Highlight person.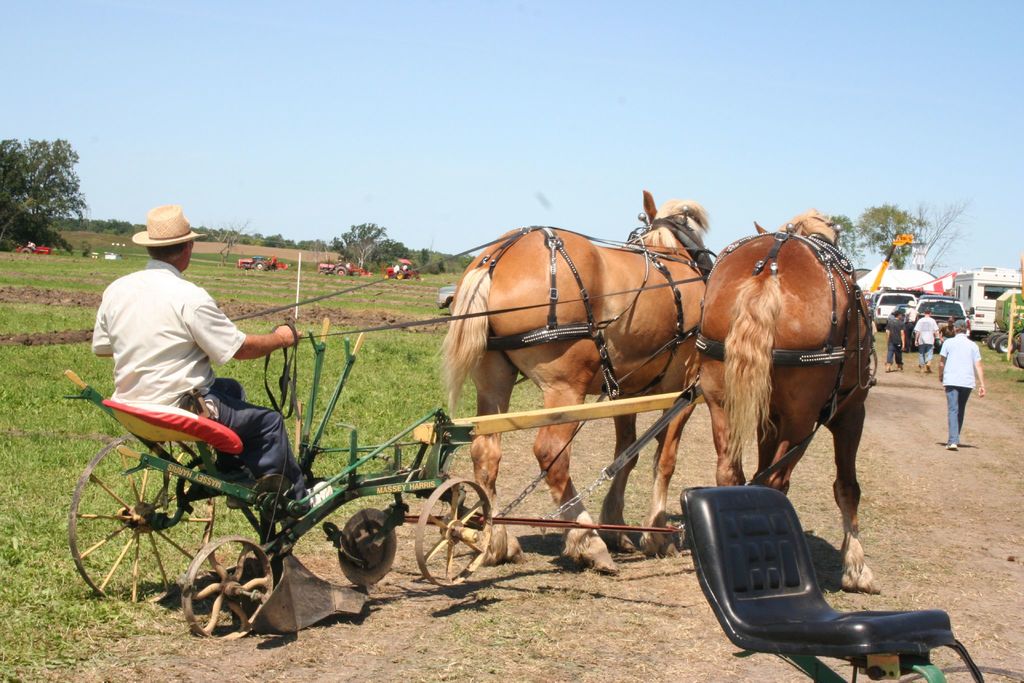
Highlighted region: {"x1": 912, "y1": 305, "x2": 942, "y2": 381}.
